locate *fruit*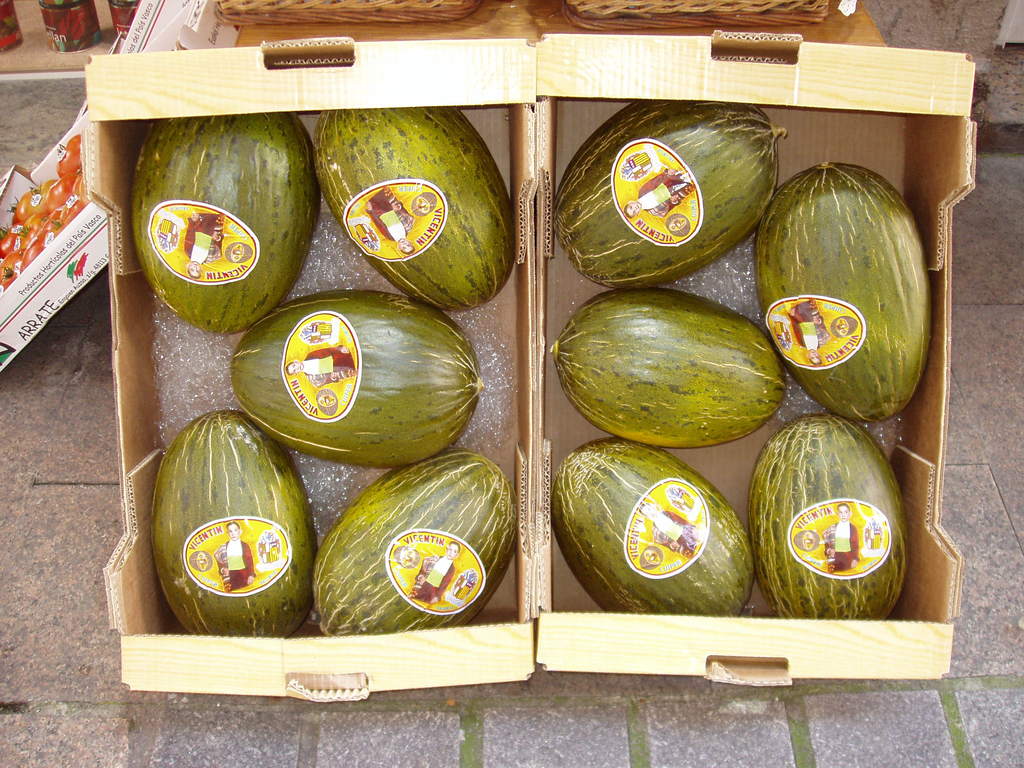
[316, 109, 515, 312]
